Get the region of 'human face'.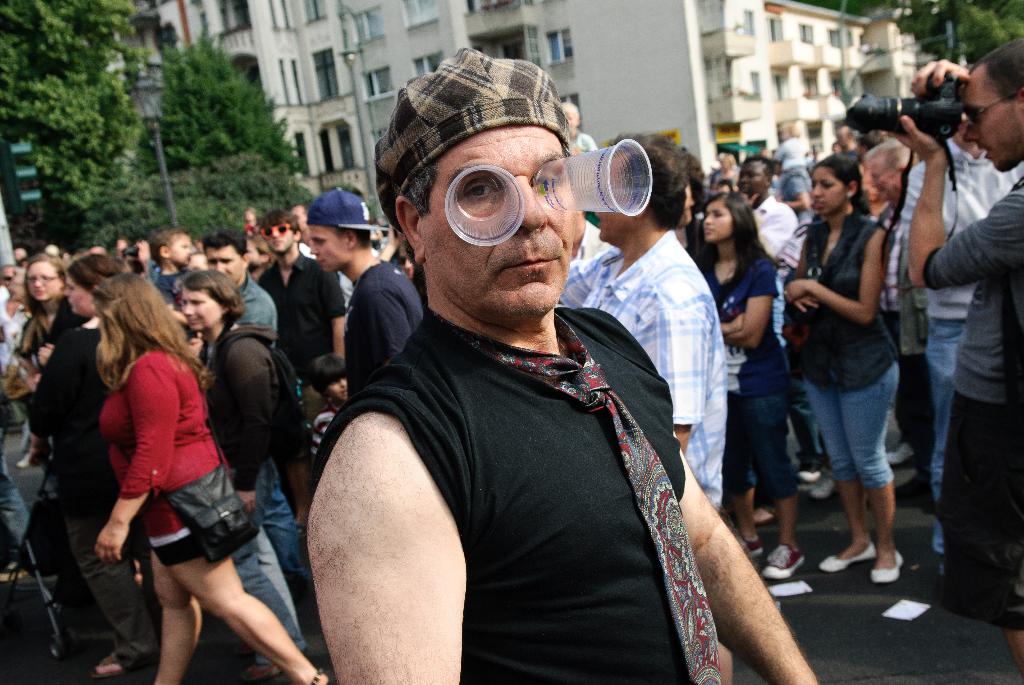
bbox=(63, 275, 92, 316).
